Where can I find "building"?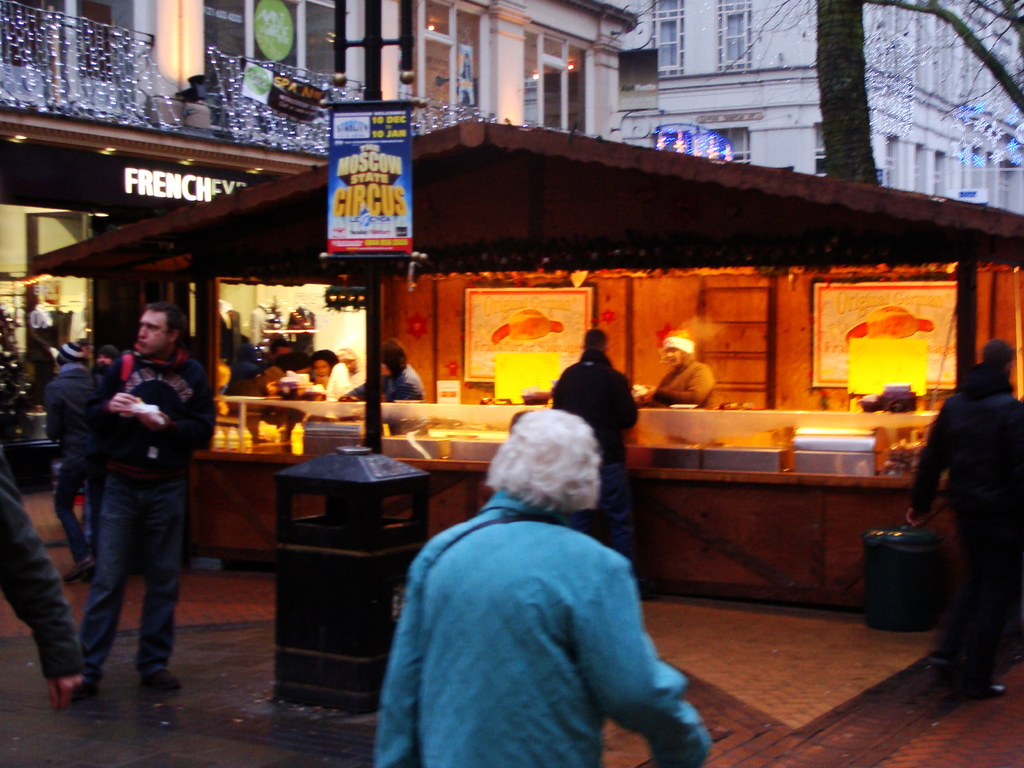
You can find it at bbox=[0, 0, 637, 496].
